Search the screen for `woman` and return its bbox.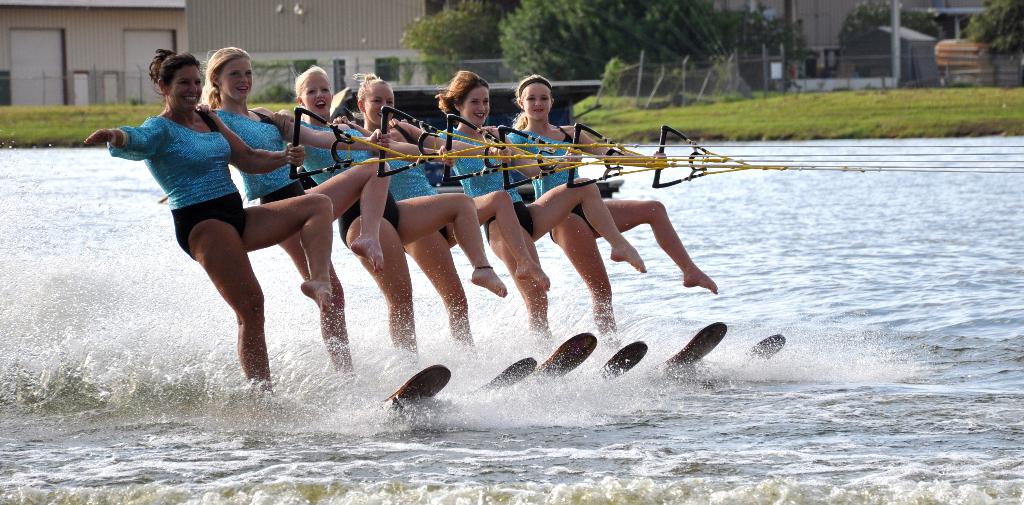
Found: x1=202 y1=47 x2=388 y2=393.
